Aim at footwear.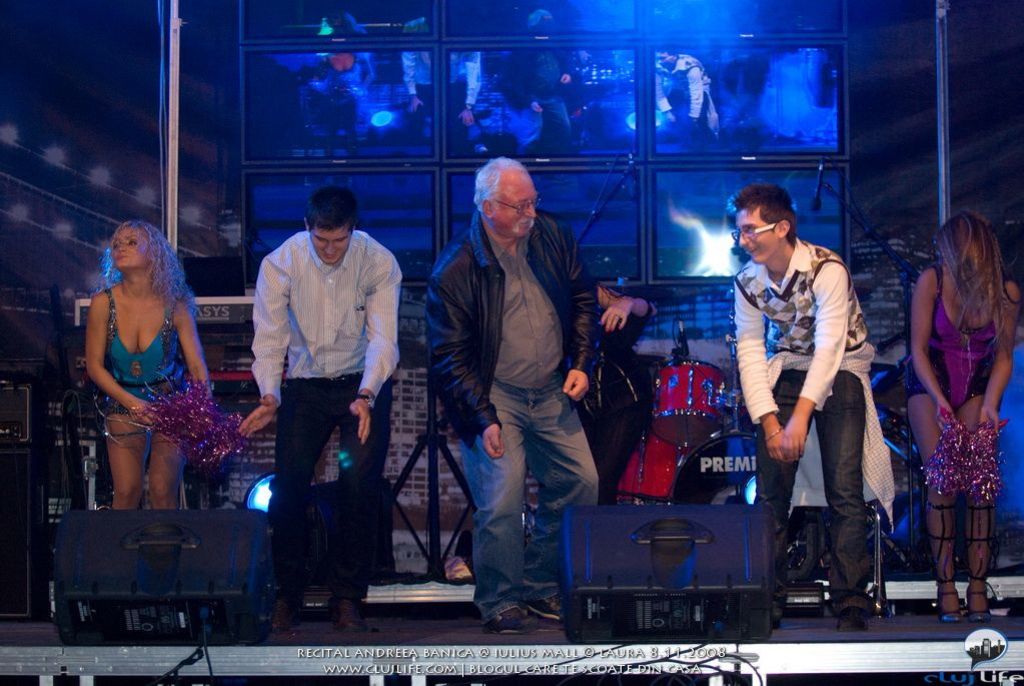
Aimed at (left=328, top=597, right=365, bottom=629).
